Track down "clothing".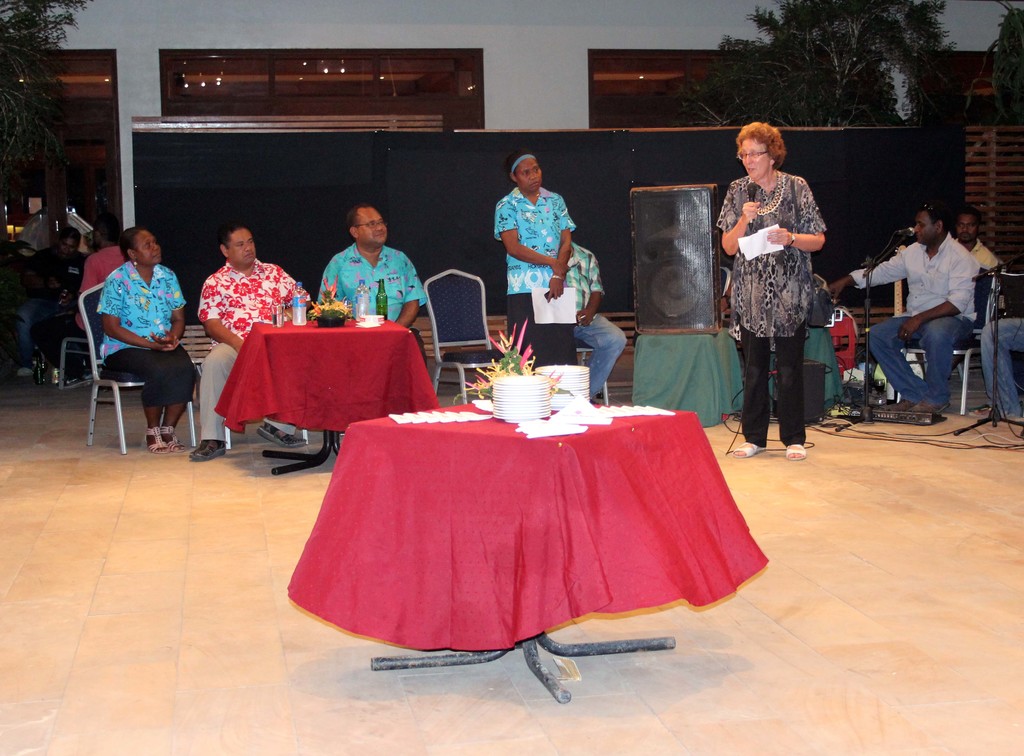
Tracked to crop(564, 241, 628, 393).
